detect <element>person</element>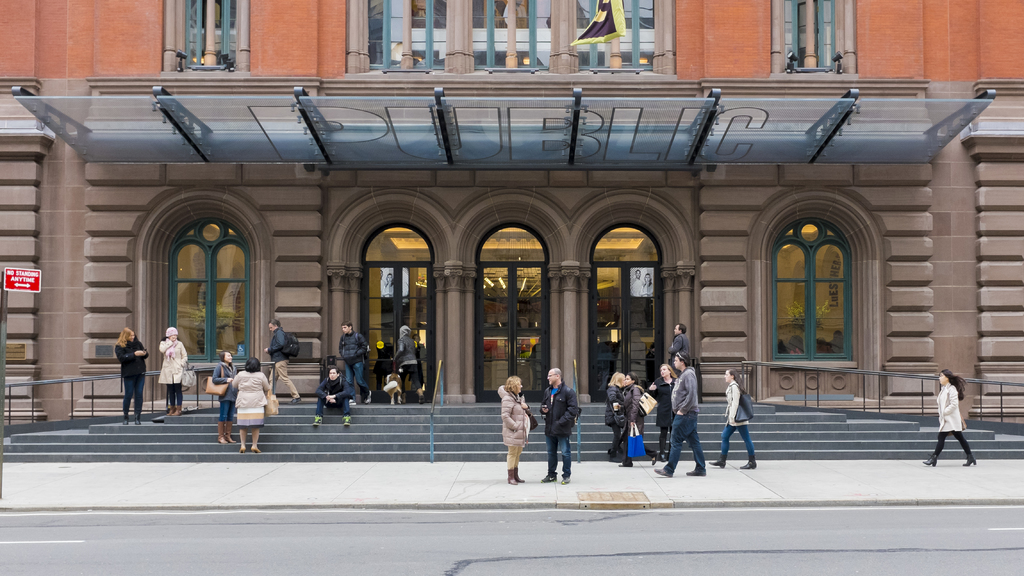
region(612, 370, 643, 467)
